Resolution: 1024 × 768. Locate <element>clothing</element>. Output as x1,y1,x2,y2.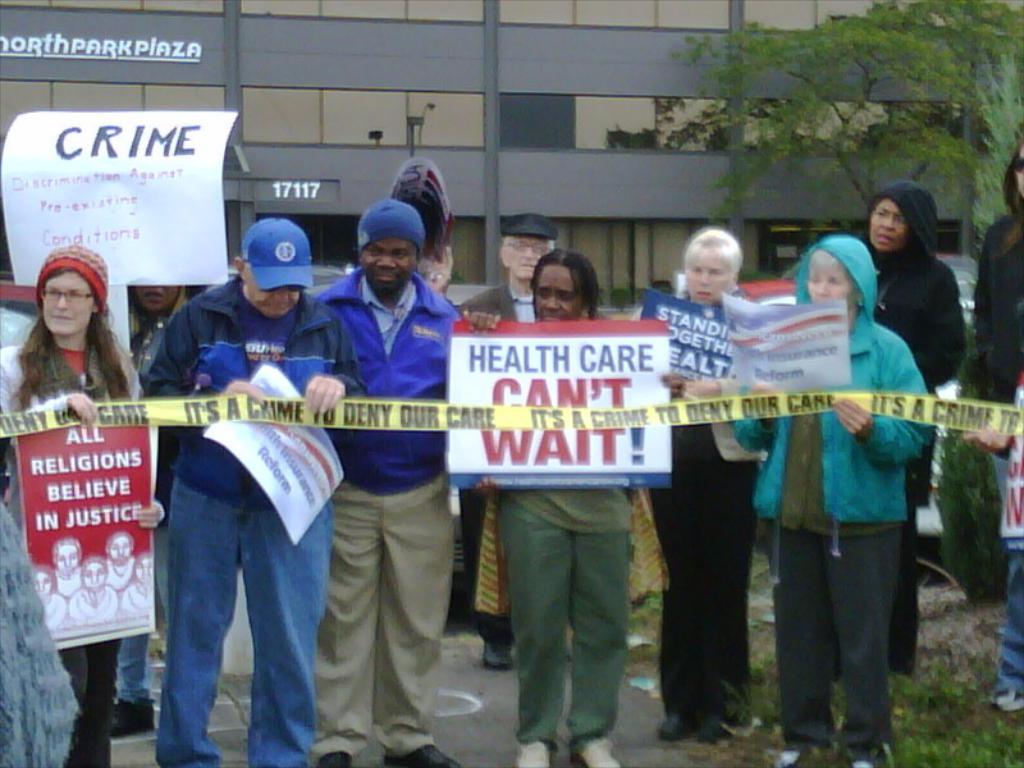
284,204,476,707.
